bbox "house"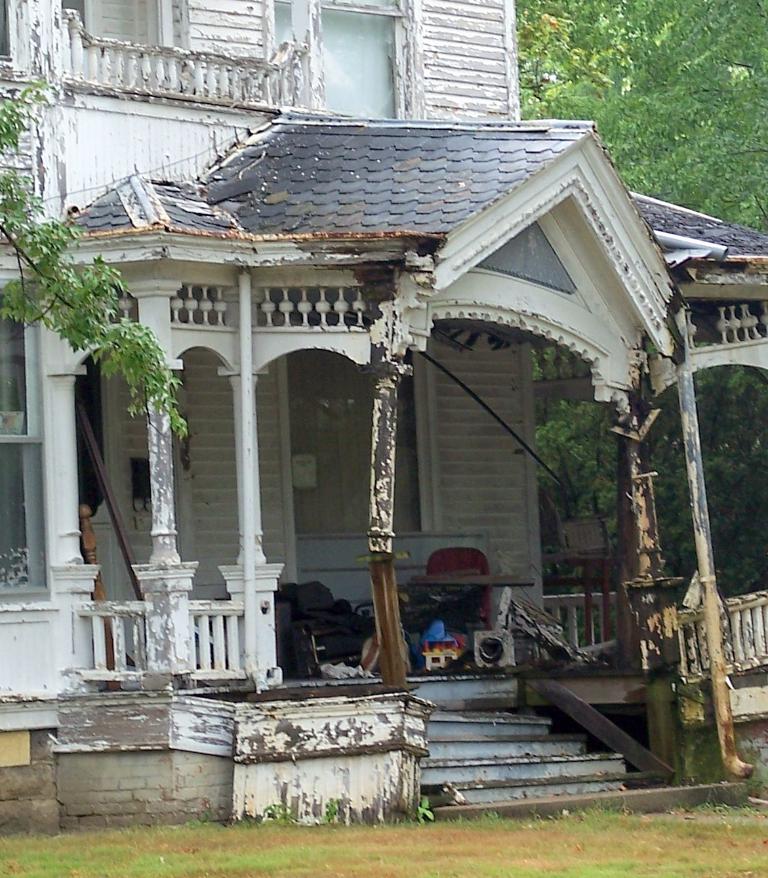
{"left": 0, "top": 0, "right": 767, "bottom": 823}
